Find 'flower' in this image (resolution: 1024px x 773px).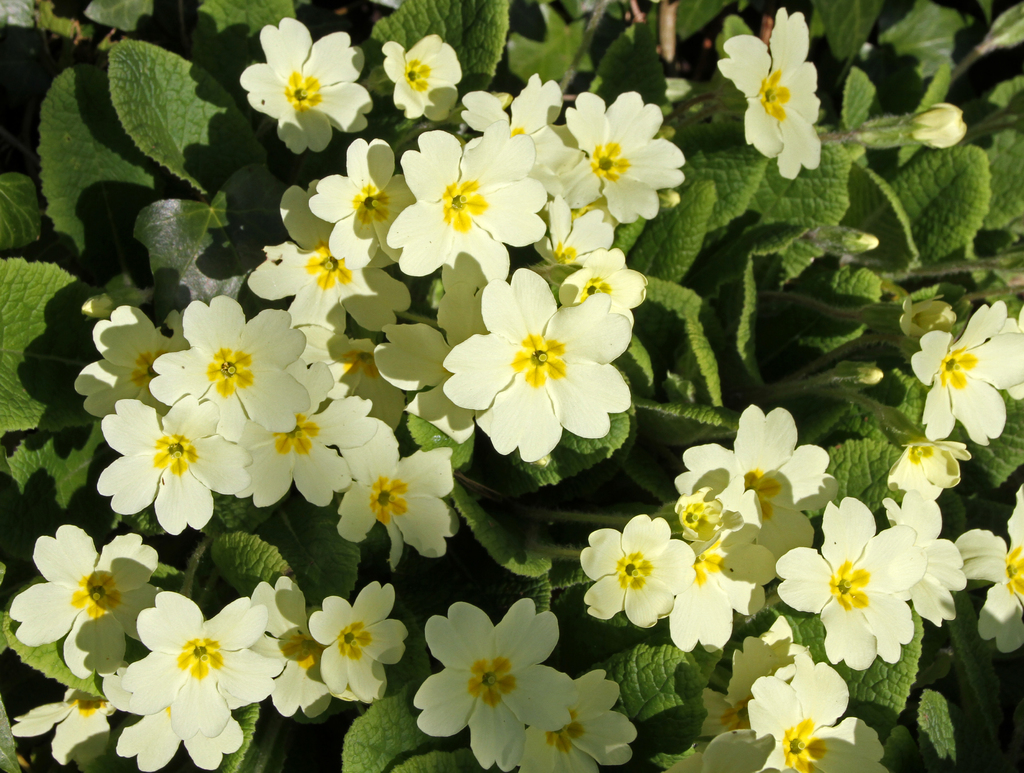
select_region(412, 599, 580, 768).
